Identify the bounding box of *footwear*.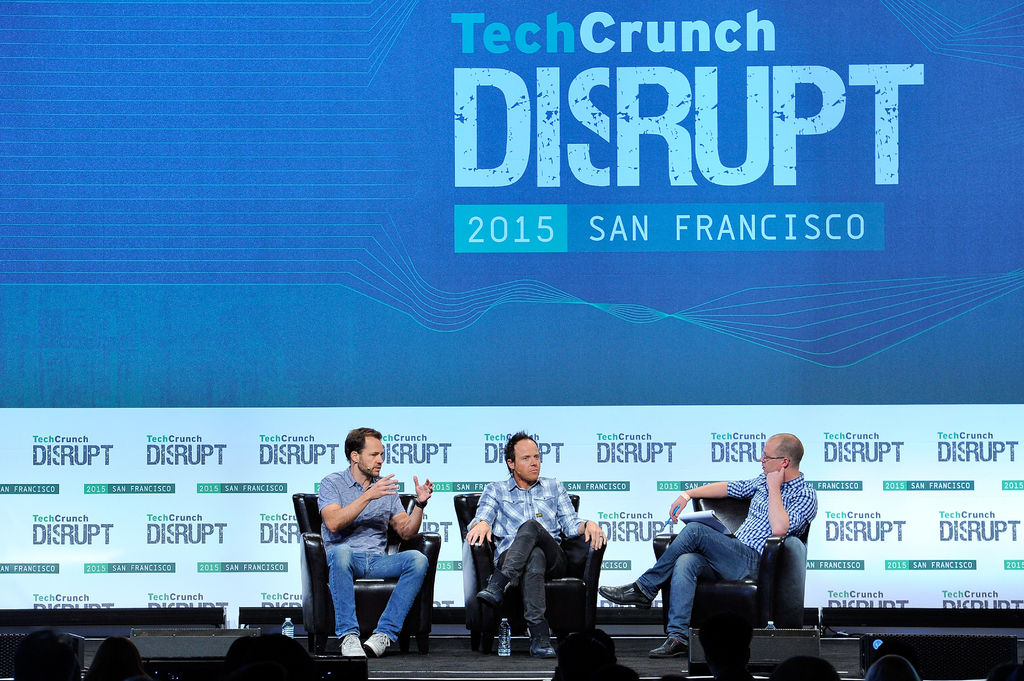
<region>360, 633, 394, 658</region>.
